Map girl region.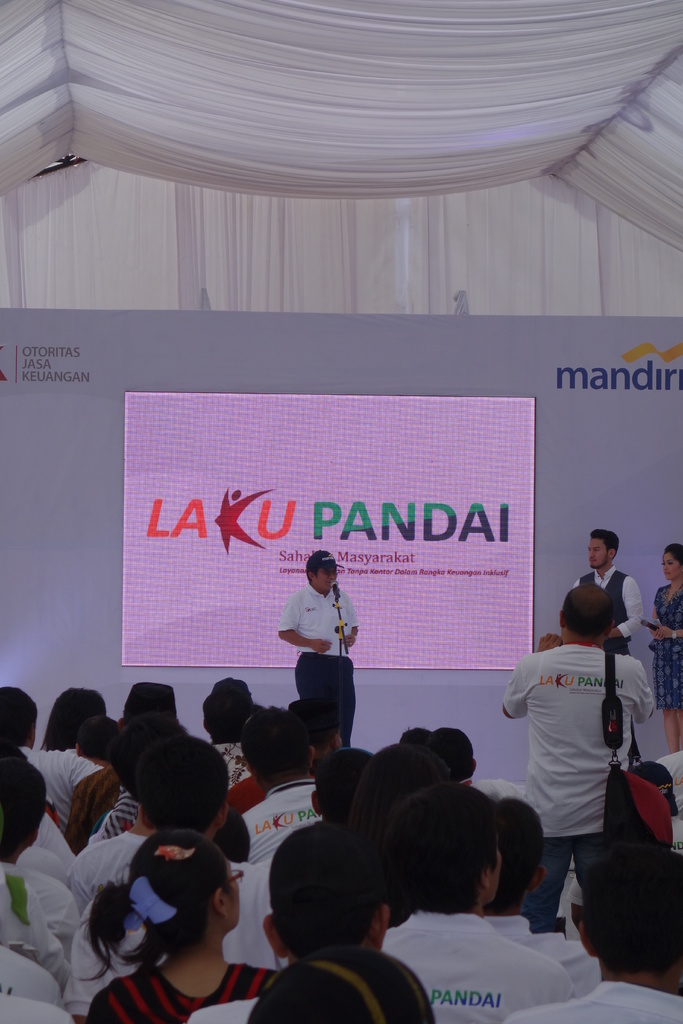
Mapped to pyautogui.locateOnScreen(74, 831, 281, 1023).
